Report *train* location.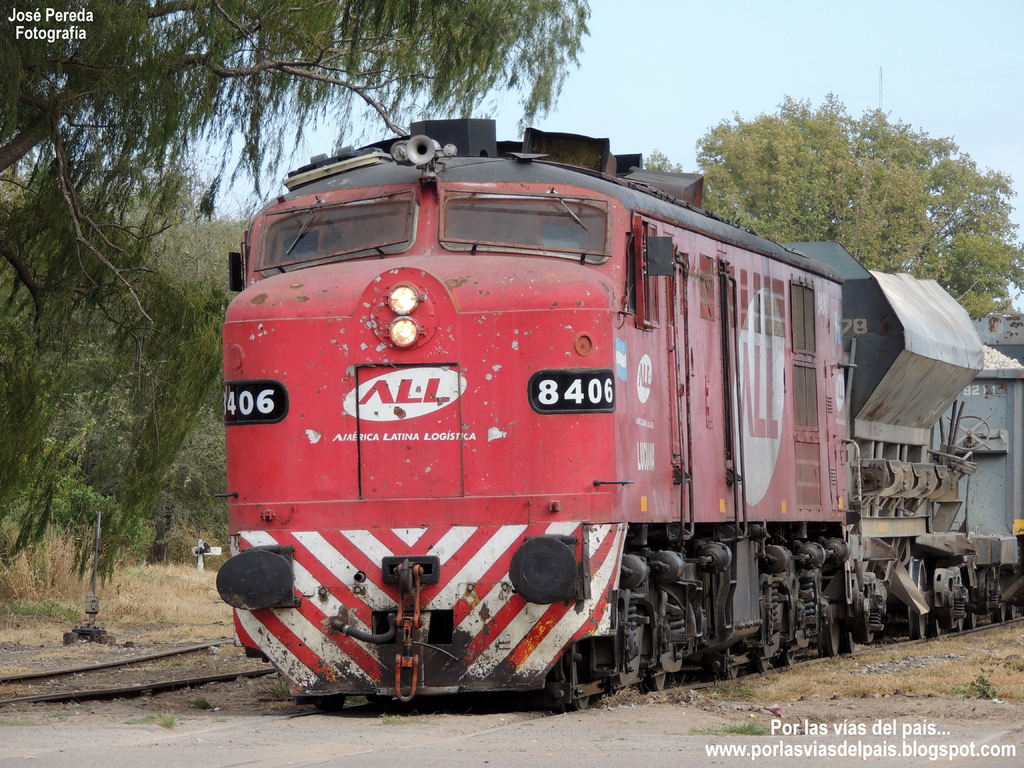
Report: (200,113,1023,710).
